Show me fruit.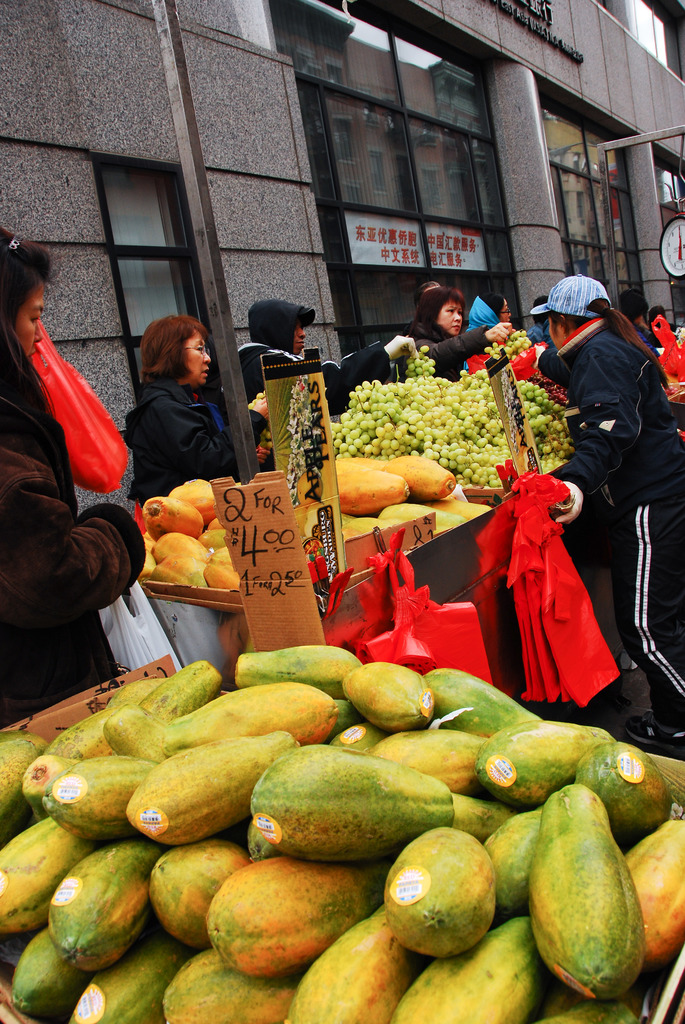
fruit is here: detection(381, 831, 511, 951).
